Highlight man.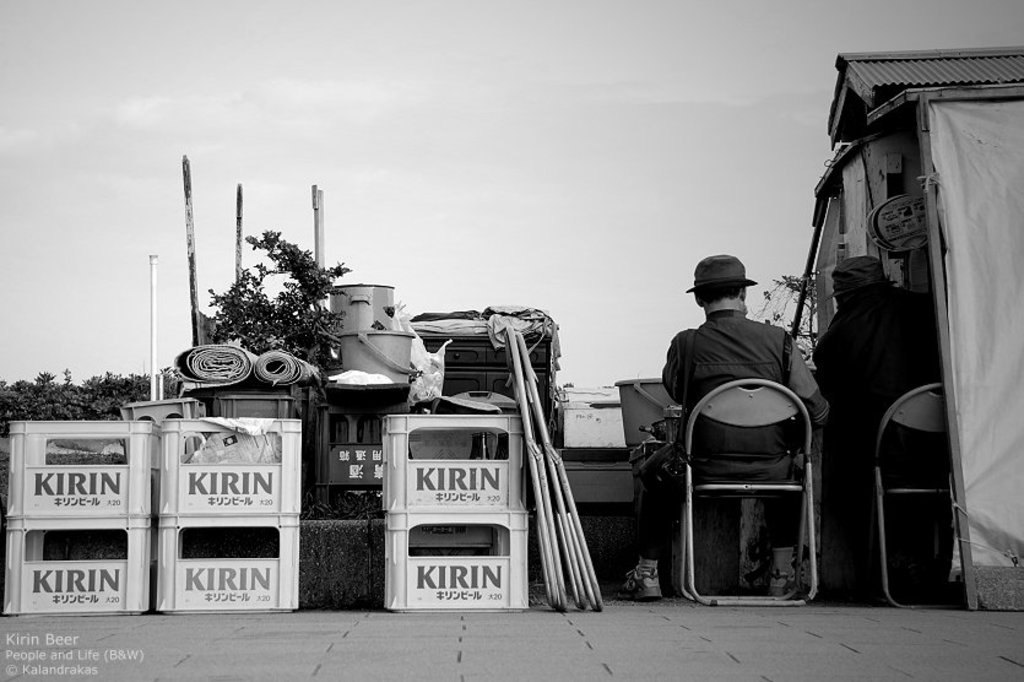
Highlighted region: (619, 248, 808, 596).
